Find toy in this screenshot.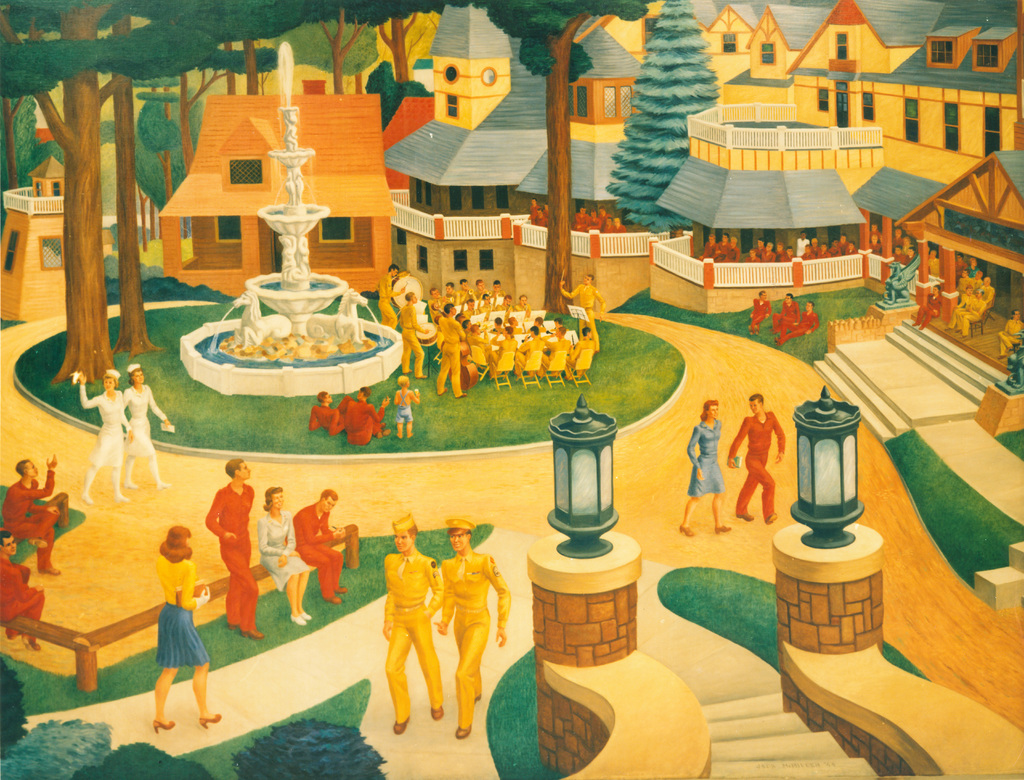
The bounding box for toy is 873 249 940 311.
